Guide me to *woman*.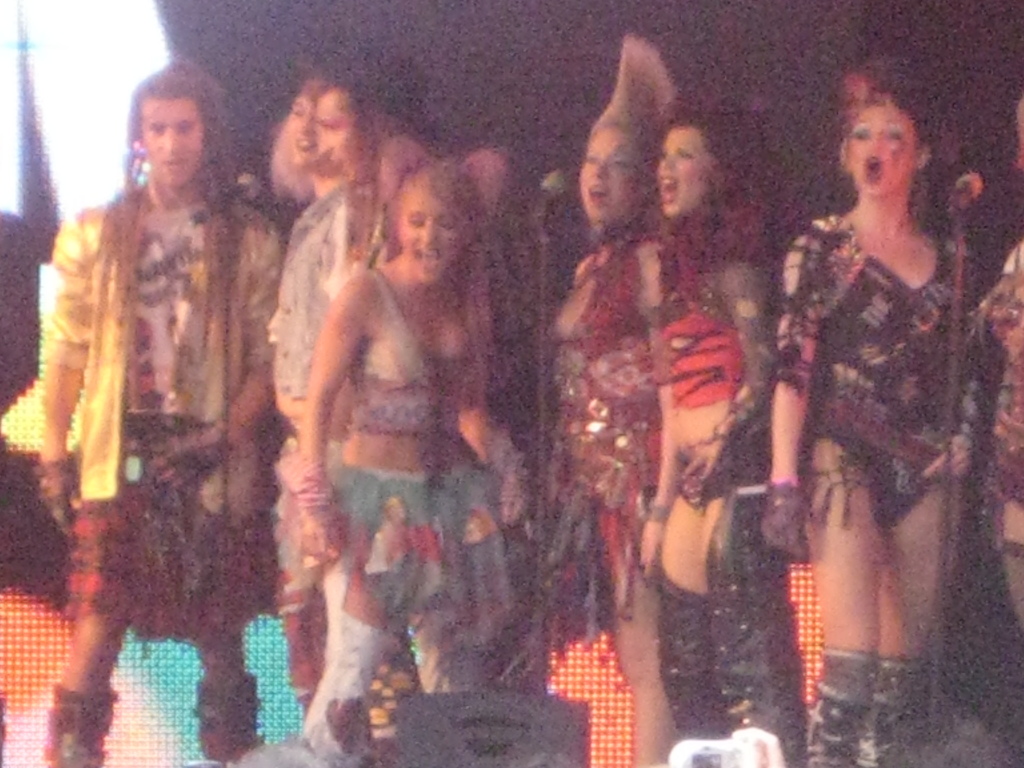
Guidance: BBox(225, 140, 532, 767).
